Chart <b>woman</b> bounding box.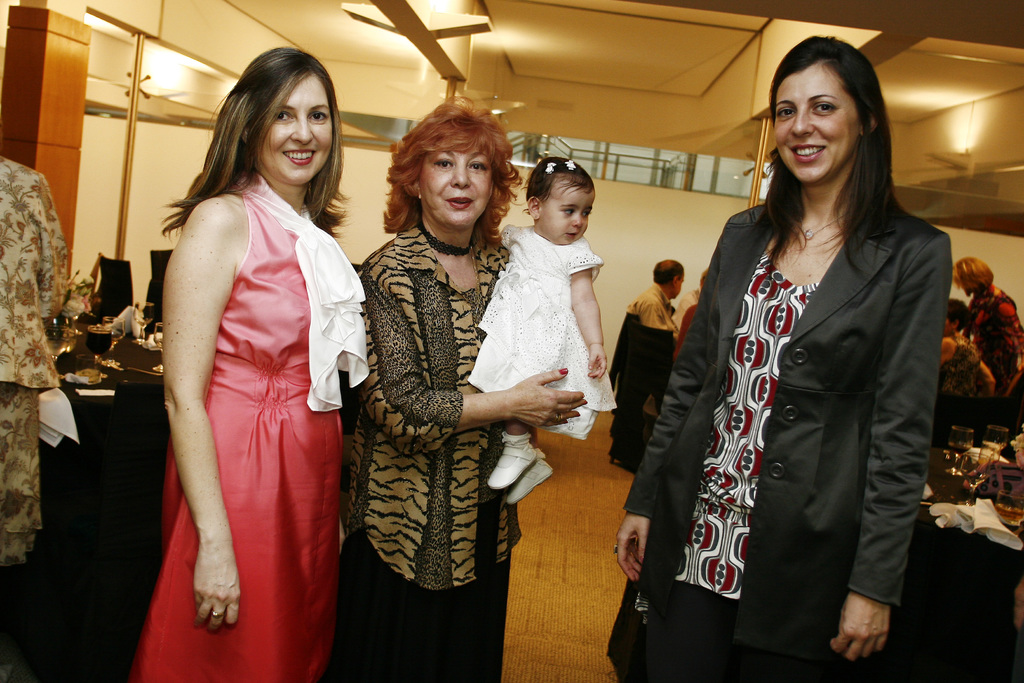
Charted: crop(117, 44, 366, 682).
